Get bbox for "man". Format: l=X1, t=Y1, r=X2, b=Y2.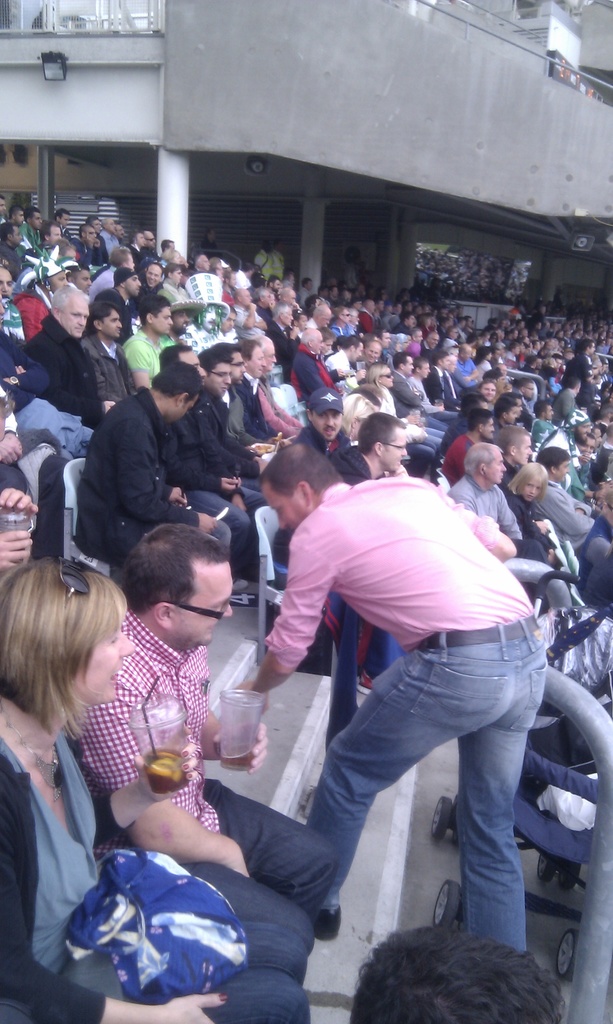
l=180, t=274, r=235, b=348.
